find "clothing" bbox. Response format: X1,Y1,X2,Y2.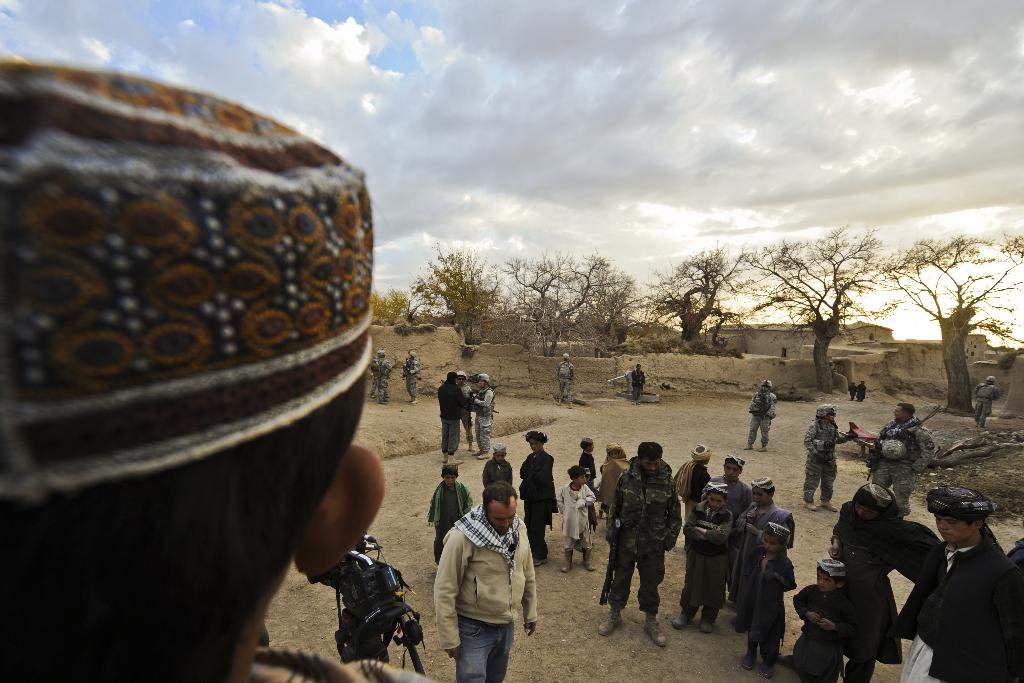
399,359,422,405.
